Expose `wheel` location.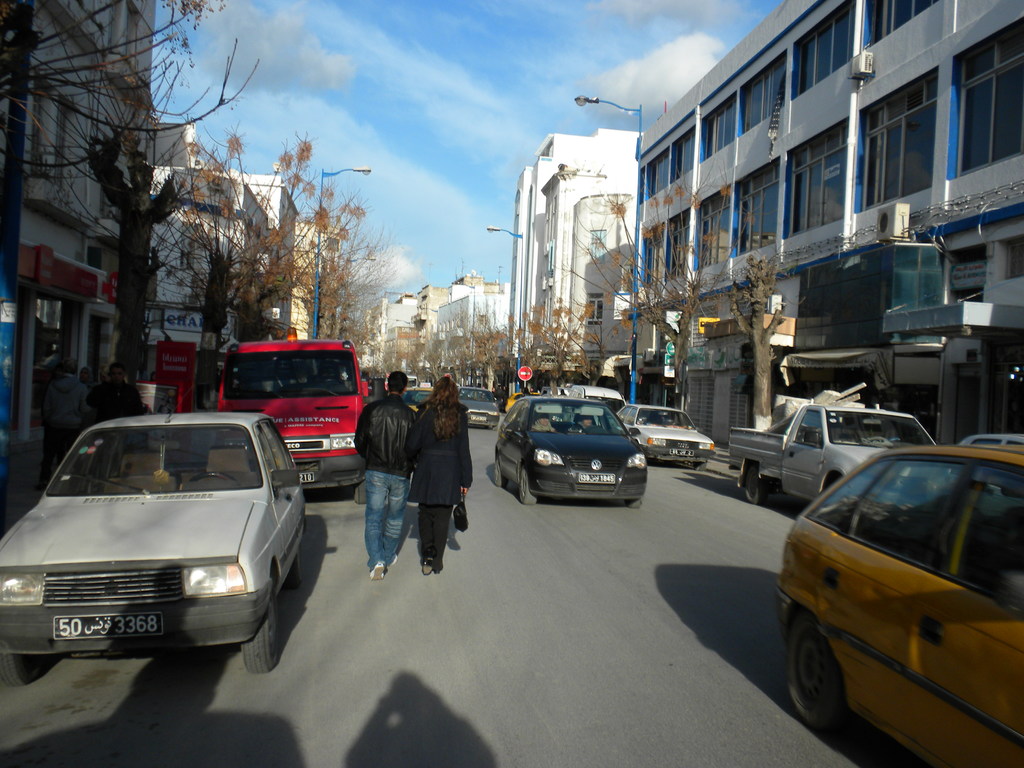
Exposed at locate(698, 463, 708, 470).
